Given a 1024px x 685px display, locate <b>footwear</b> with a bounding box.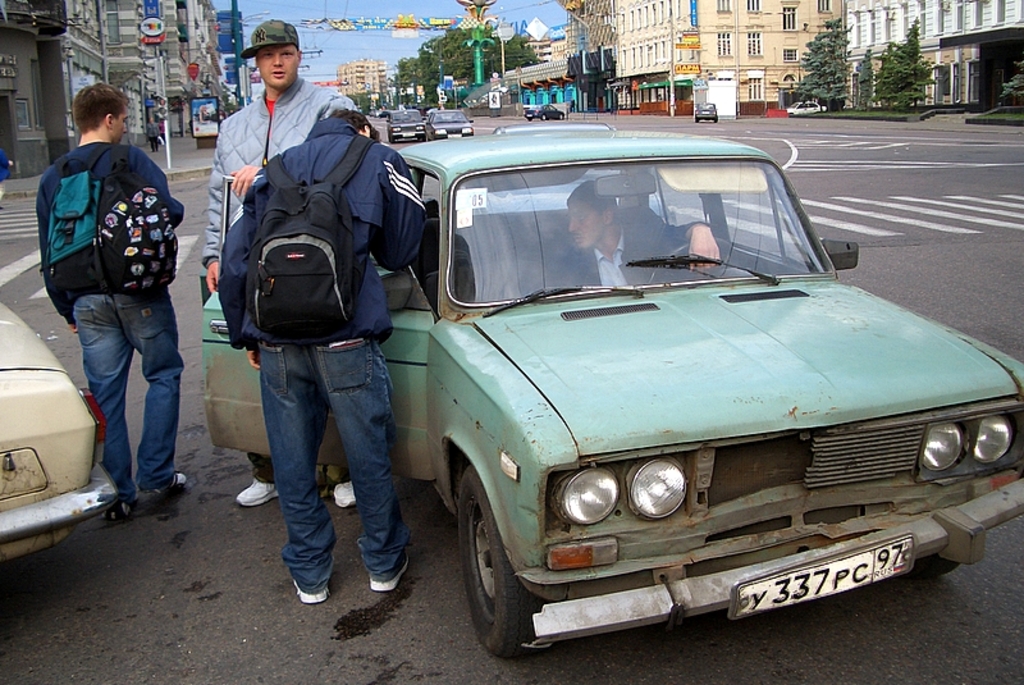
Located: l=372, t=560, r=410, b=592.
